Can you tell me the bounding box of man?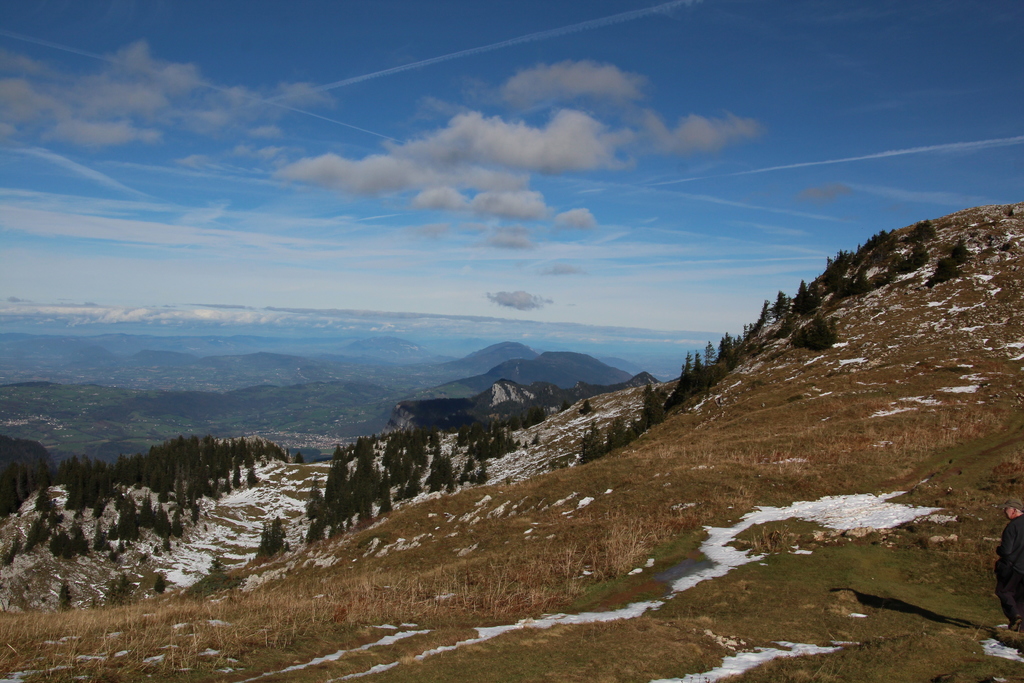
Rect(991, 498, 1023, 627).
